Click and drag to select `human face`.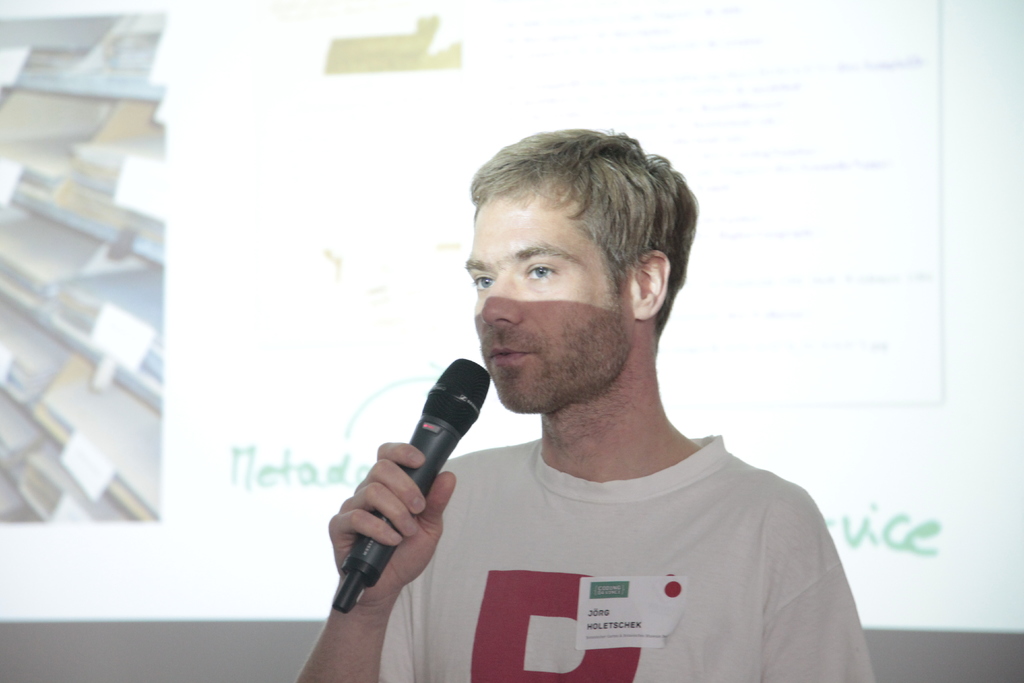
Selection: pyautogui.locateOnScreen(460, 186, 634, 414).
